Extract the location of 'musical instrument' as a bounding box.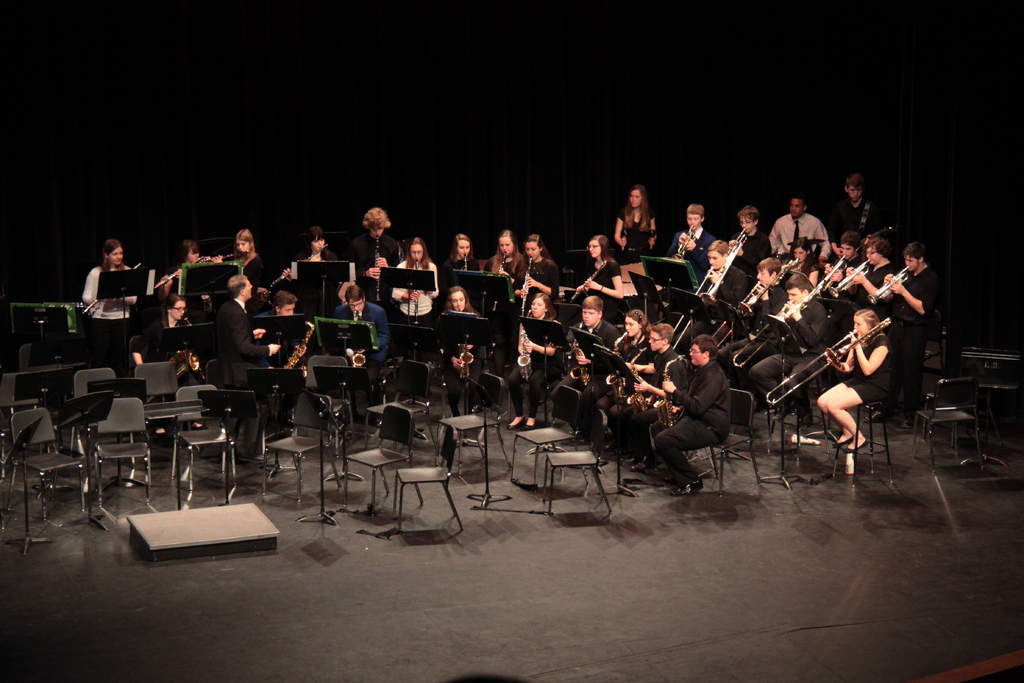
[652, 354, 689, 436].
